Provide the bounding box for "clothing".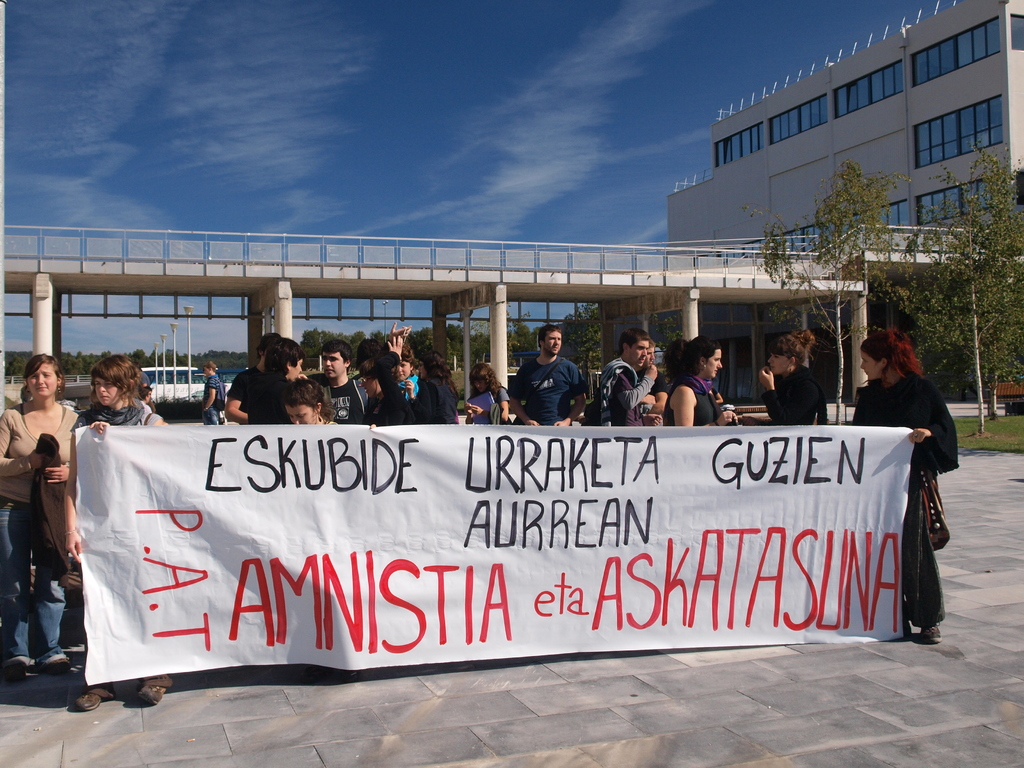
box=[662, 378, 727, 422].
